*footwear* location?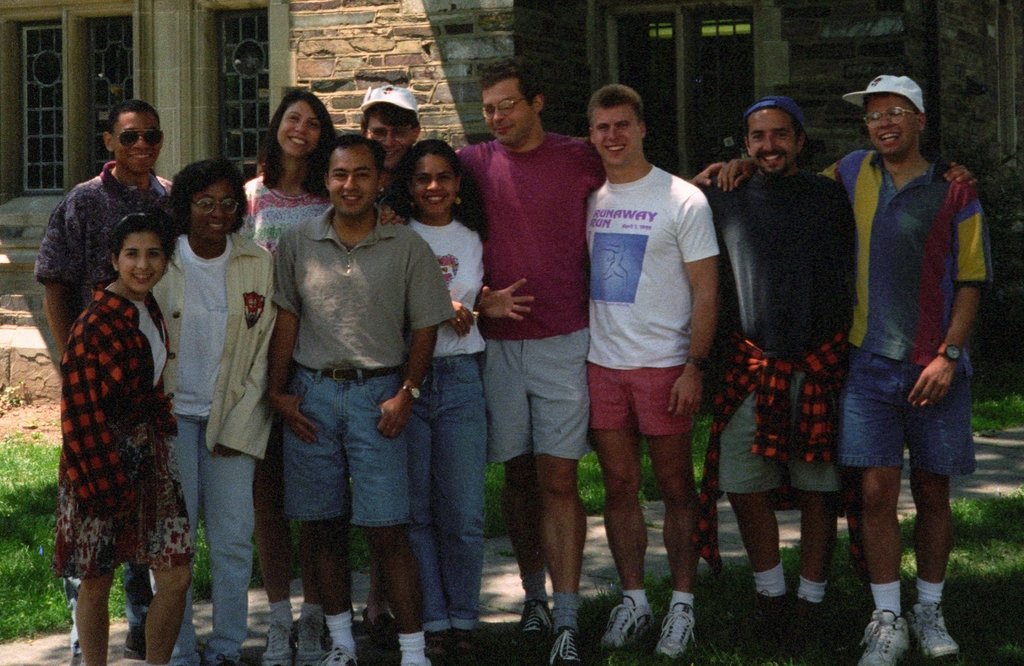
bbox(518, 582, 589, 649)
